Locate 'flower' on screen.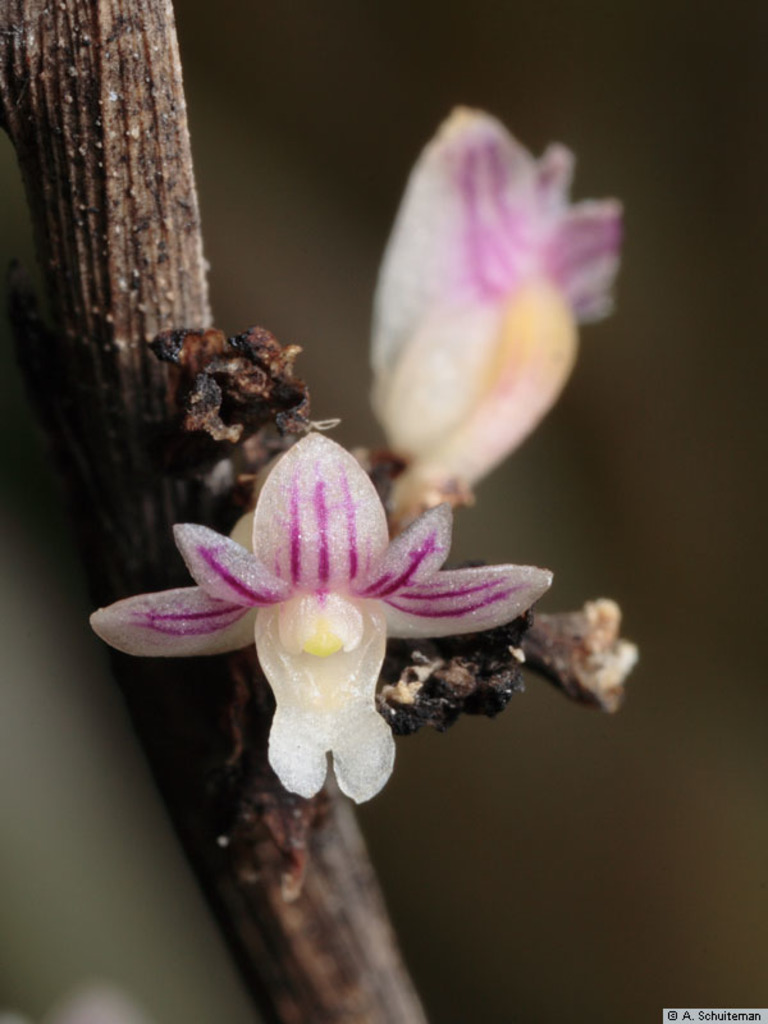
On screen at <region>83, 419, 600, 785</region>.
